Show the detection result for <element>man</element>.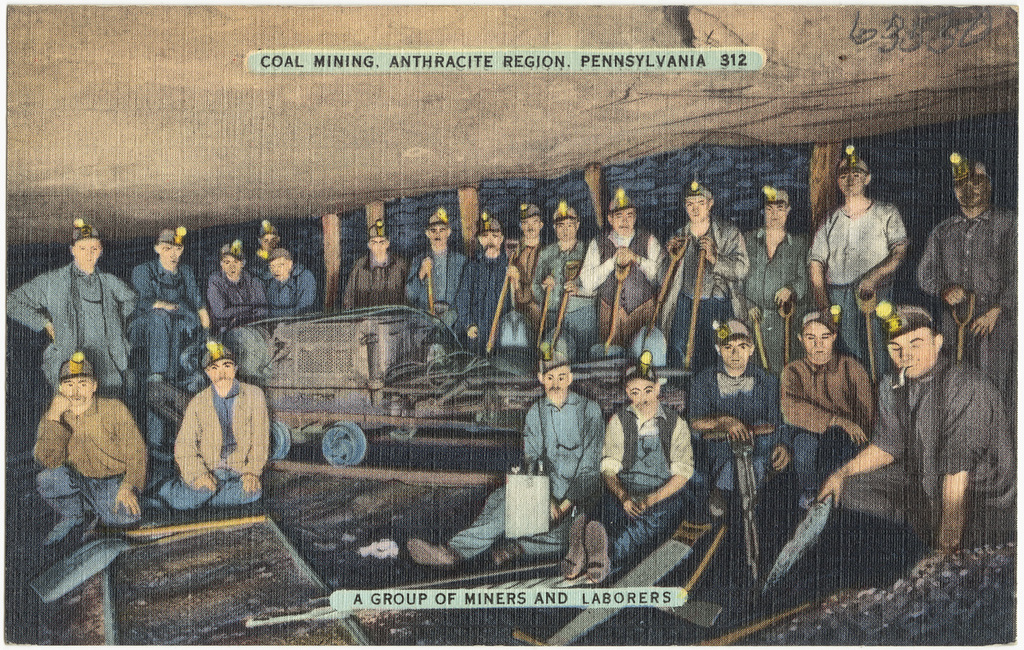
578 190 669 372.
